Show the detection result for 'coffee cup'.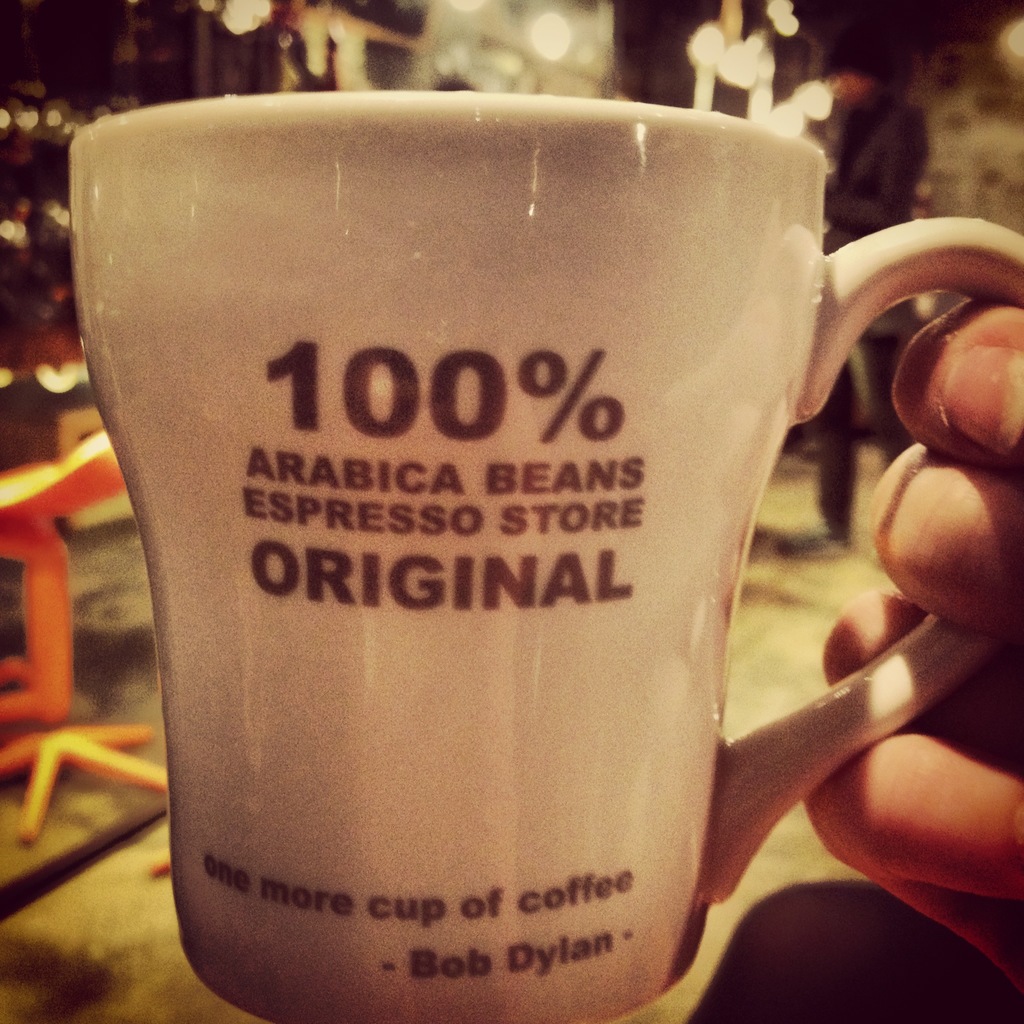
(68,85,1023,1023).
